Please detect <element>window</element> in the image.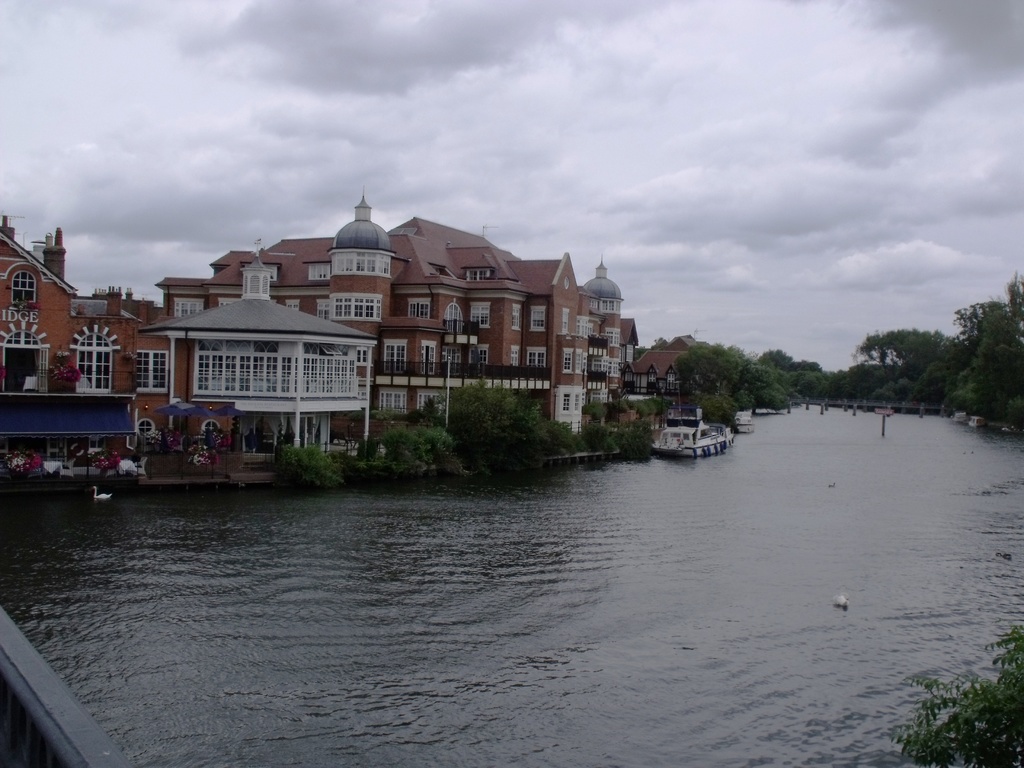
(584, 351, 591, 376).
